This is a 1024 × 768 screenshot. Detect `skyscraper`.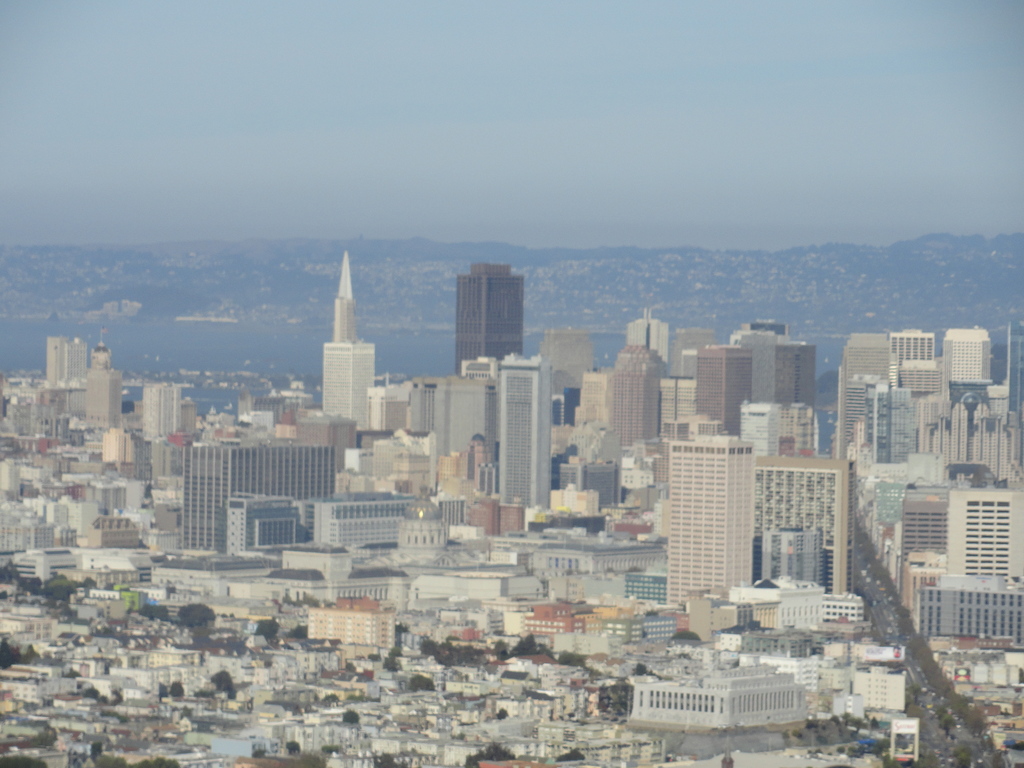
<bbox>662, 413, 790, 637</bbox>.
